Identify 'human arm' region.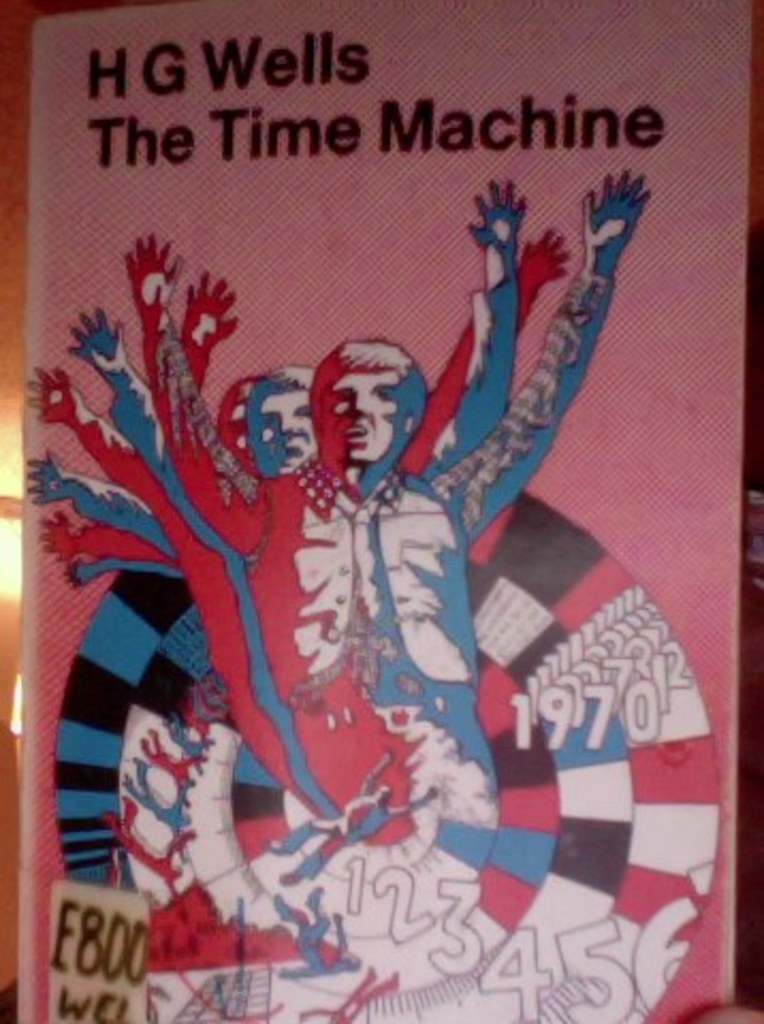
Region: <region>49, 301, 256, 572</region>.
